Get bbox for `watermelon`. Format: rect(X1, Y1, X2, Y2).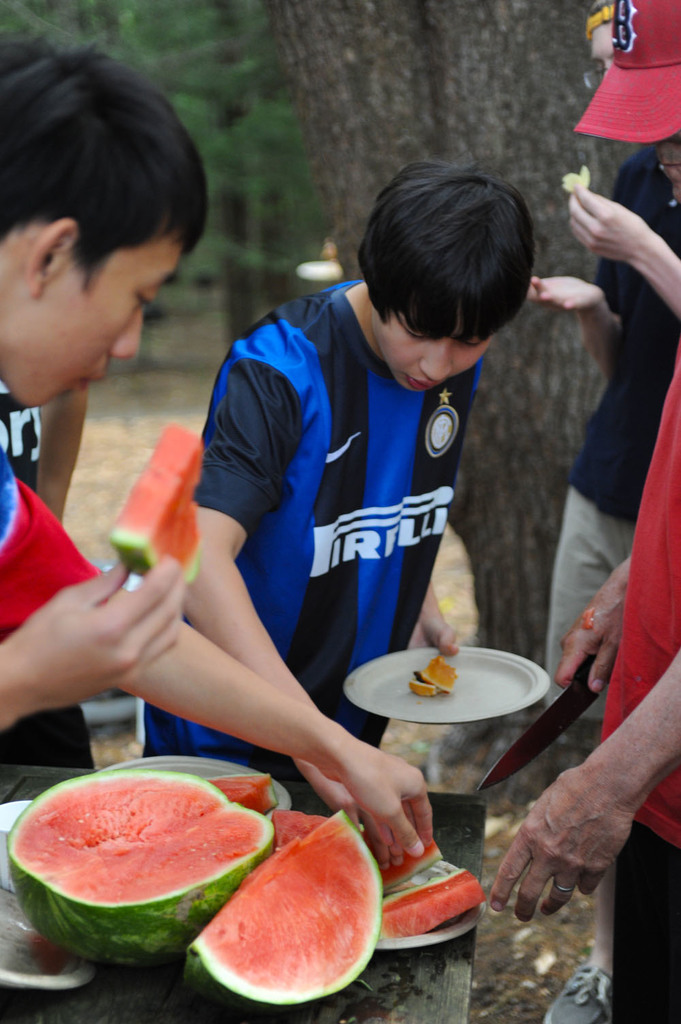
rect(110, 417, 210, 585).
